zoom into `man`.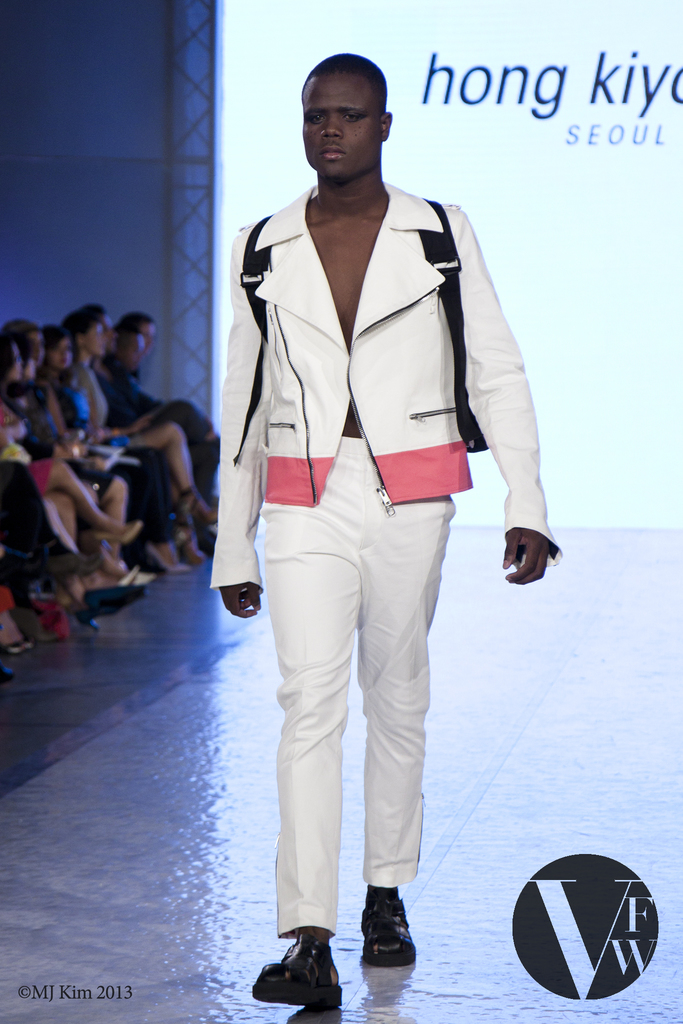
Zoom target: 202,73,542,975.
